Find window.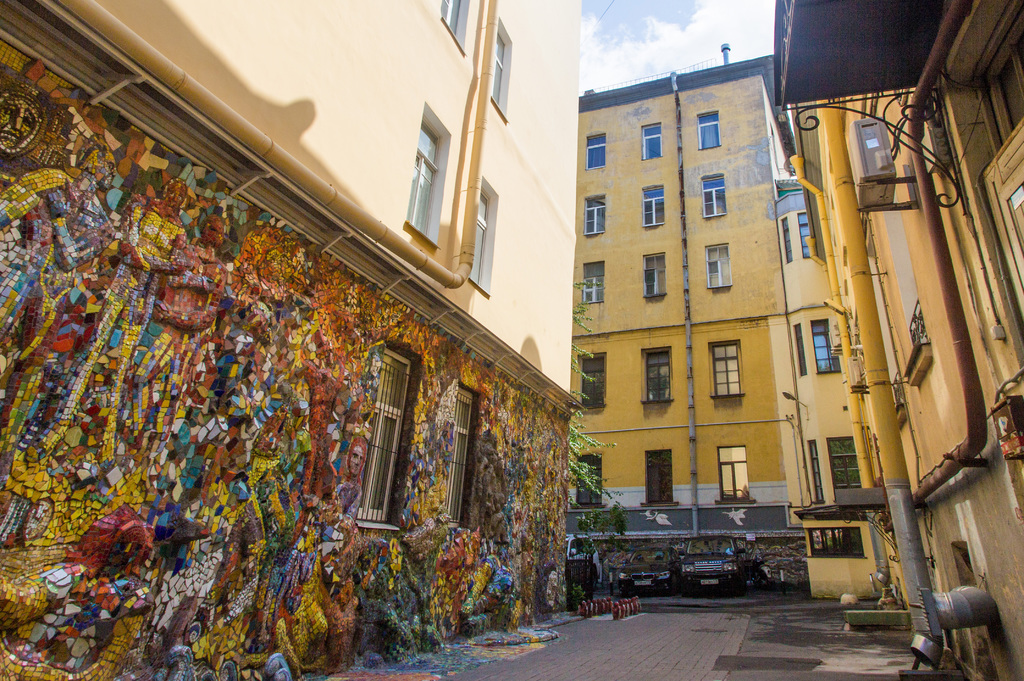
{"x1": 783, "y1": 215, "x2": 792, "y2": 261}.
